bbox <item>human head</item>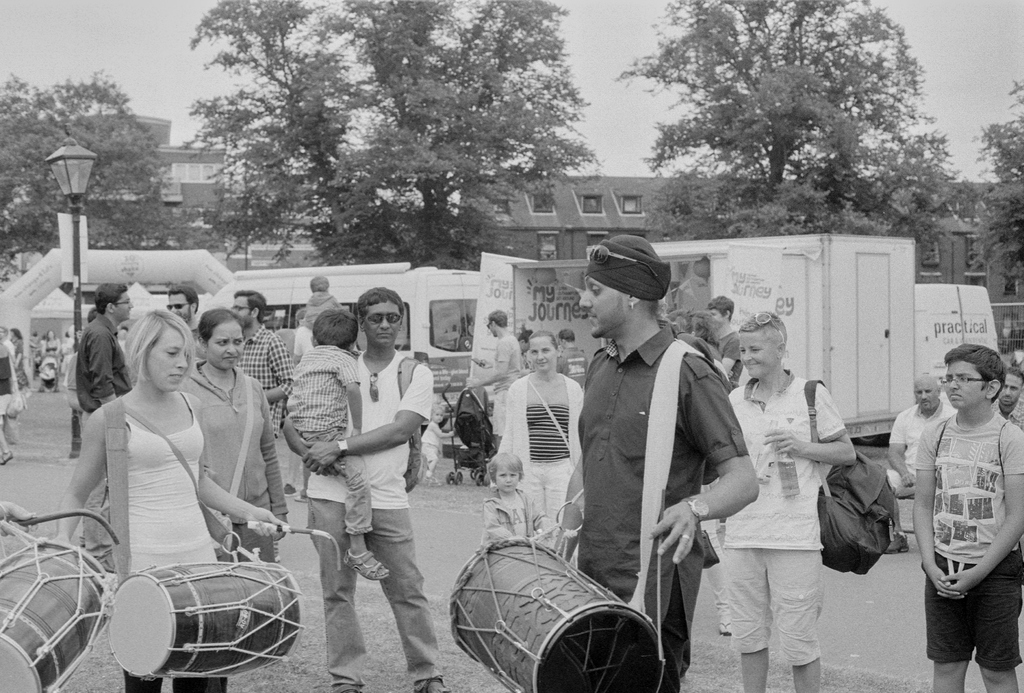
(556,325,578,346)
